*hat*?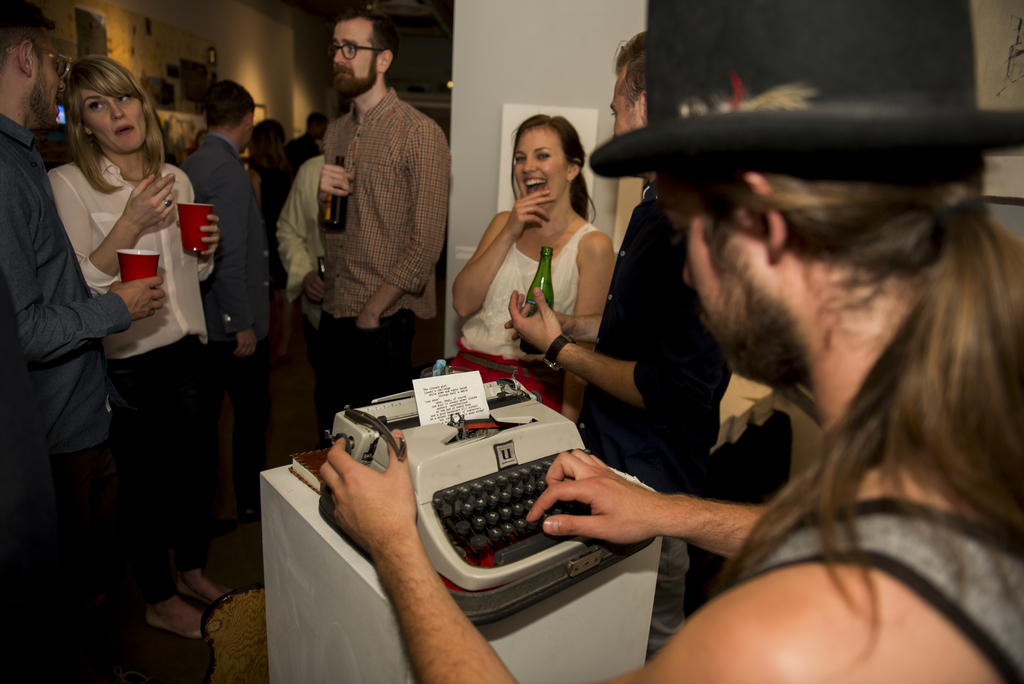
[590,0,1023,182]
